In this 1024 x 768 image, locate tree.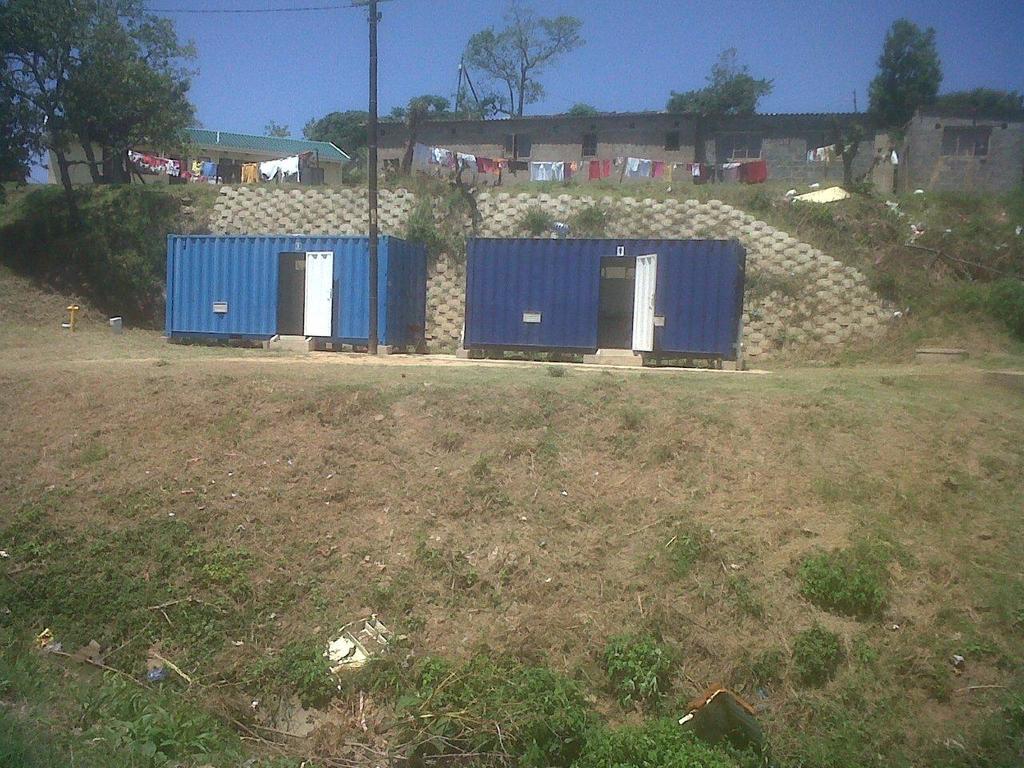
Bounding box: pyautogui.locateOnScreen(66, 182, 170, 324).
